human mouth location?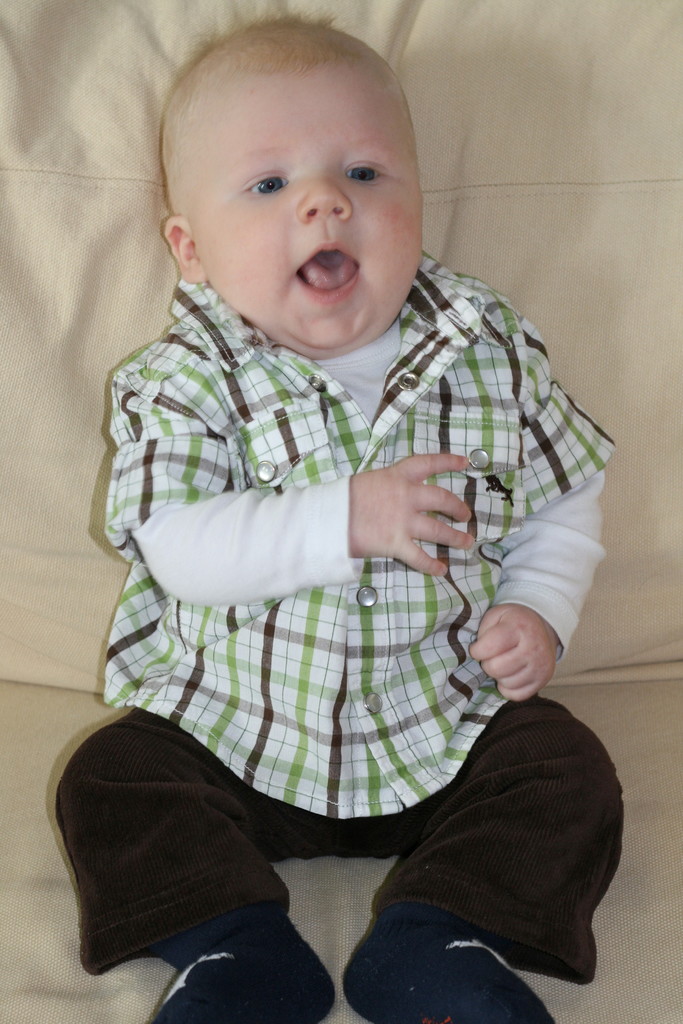
(295,243,363,307)
